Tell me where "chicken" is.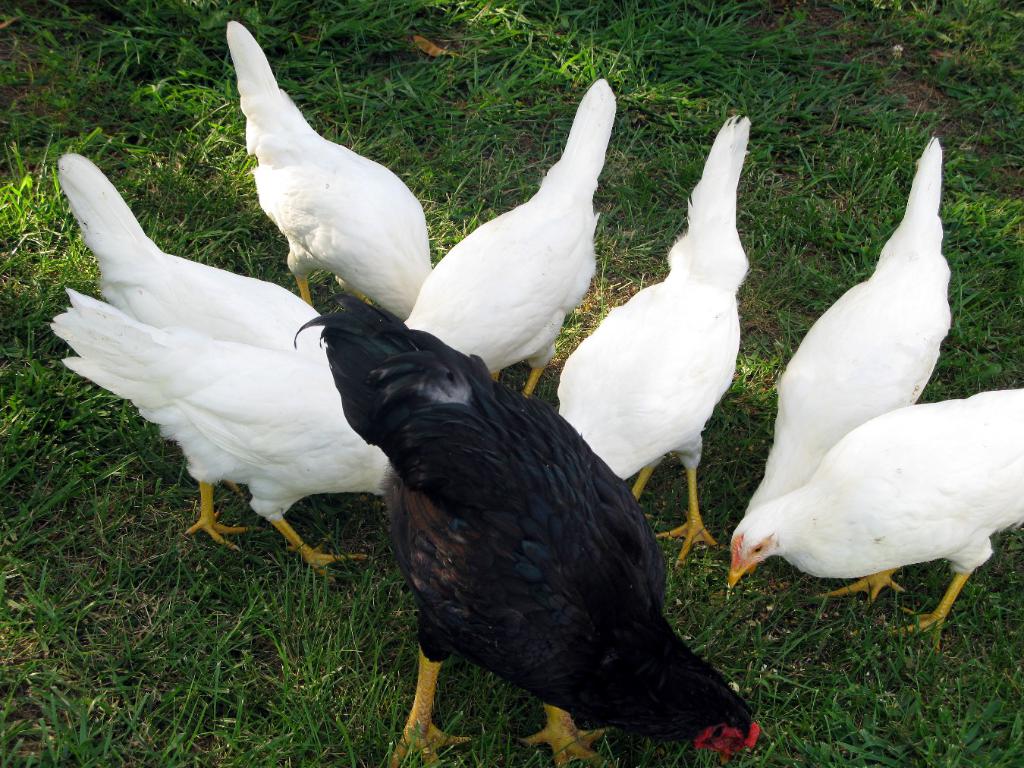
"chicken" is at (721, 131, 966, 602).
